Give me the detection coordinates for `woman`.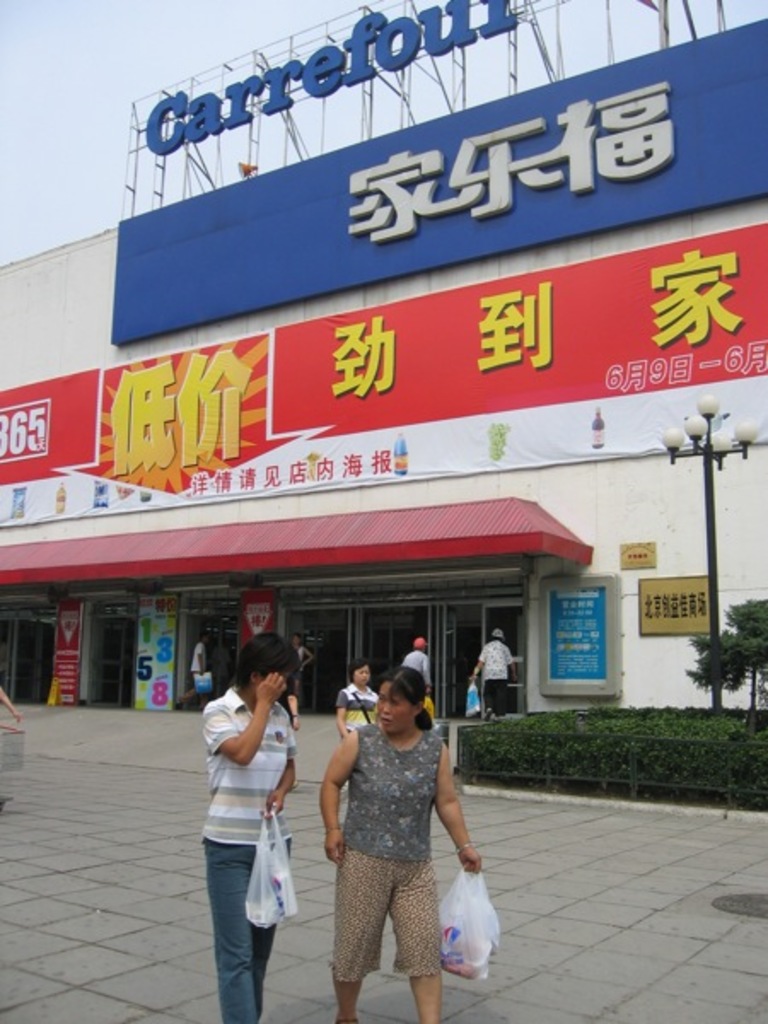
x1=299 y1=654 x2=481 y2=1009.
